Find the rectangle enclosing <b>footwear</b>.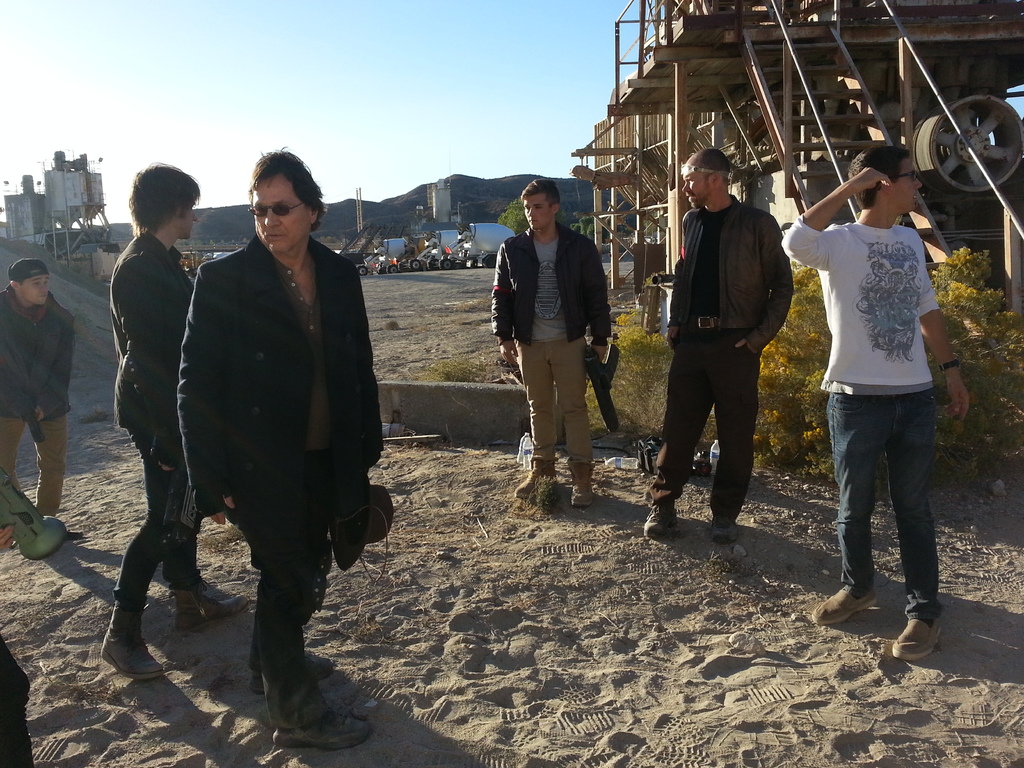
x1=49, y1=516, x2=99, y2=544.
